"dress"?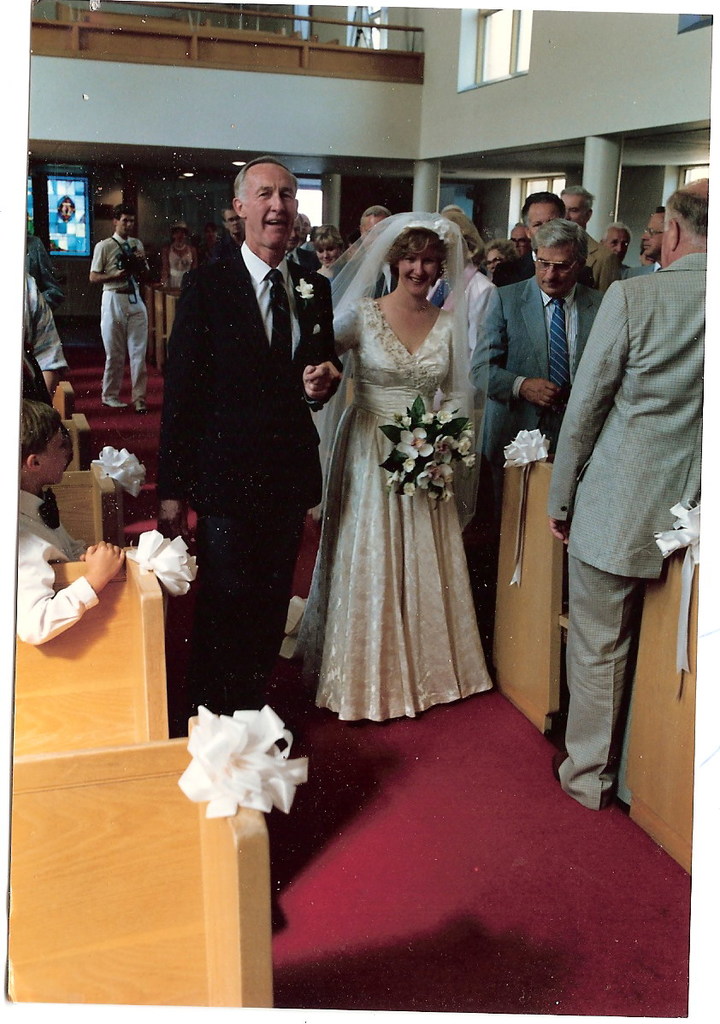
[320,279,505,737]
